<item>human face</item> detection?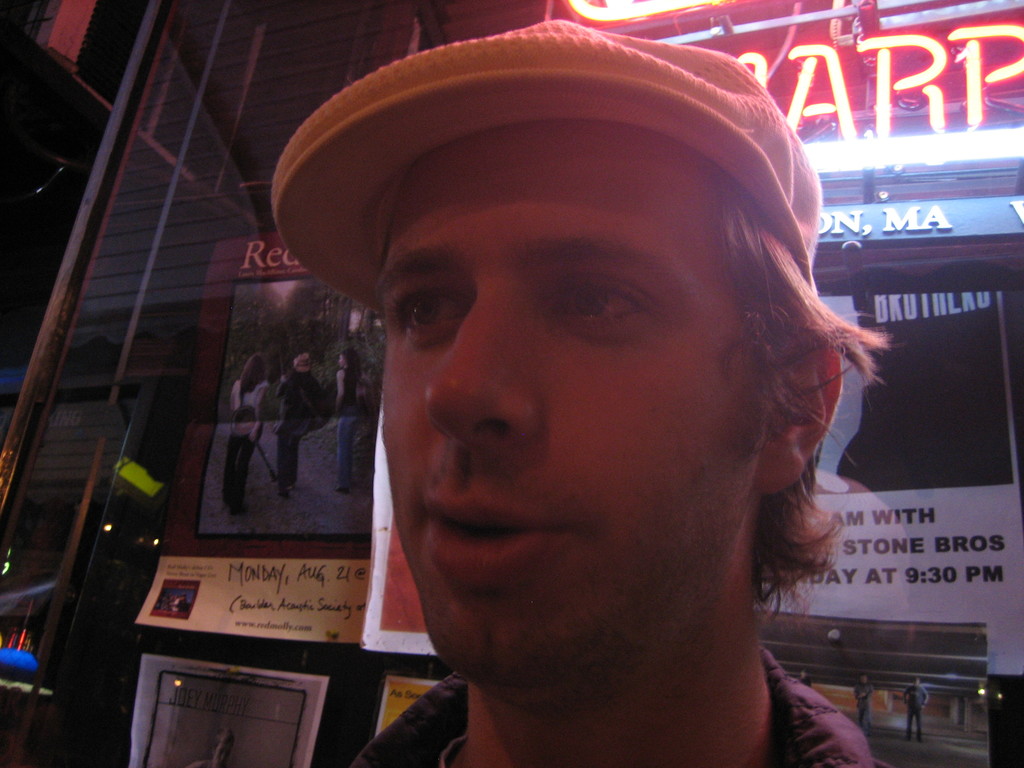
[340, 109, 809, 648]
